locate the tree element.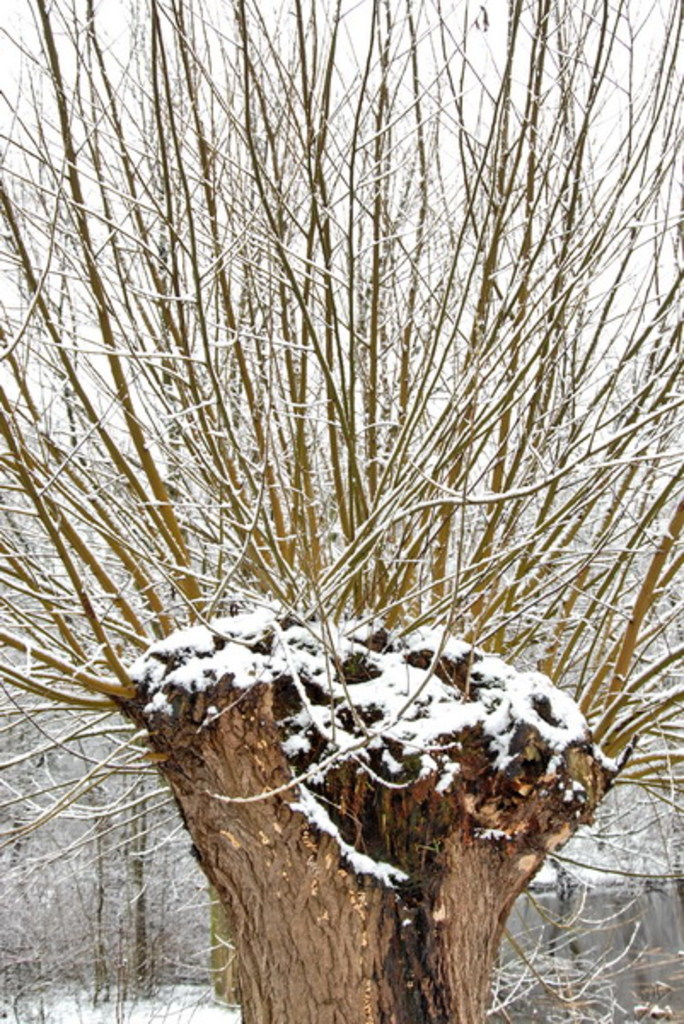
Element bbox: {"left": 0, "top": 0, "right": 682, "bottom": 1022}.
